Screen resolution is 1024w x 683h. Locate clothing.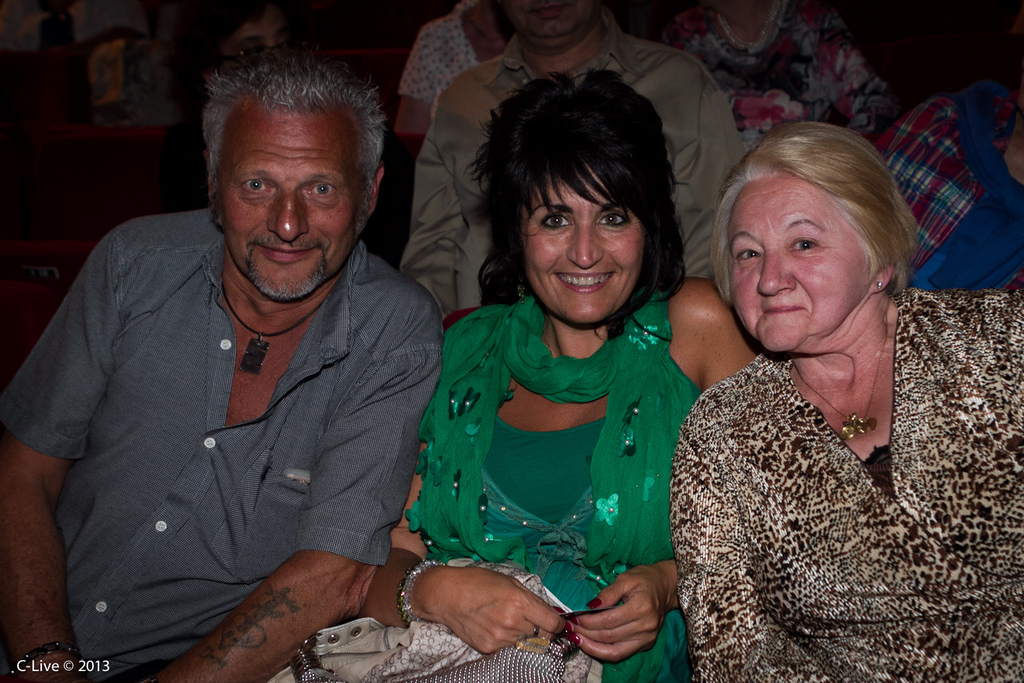
locate(667, 295, 1023, 682).
